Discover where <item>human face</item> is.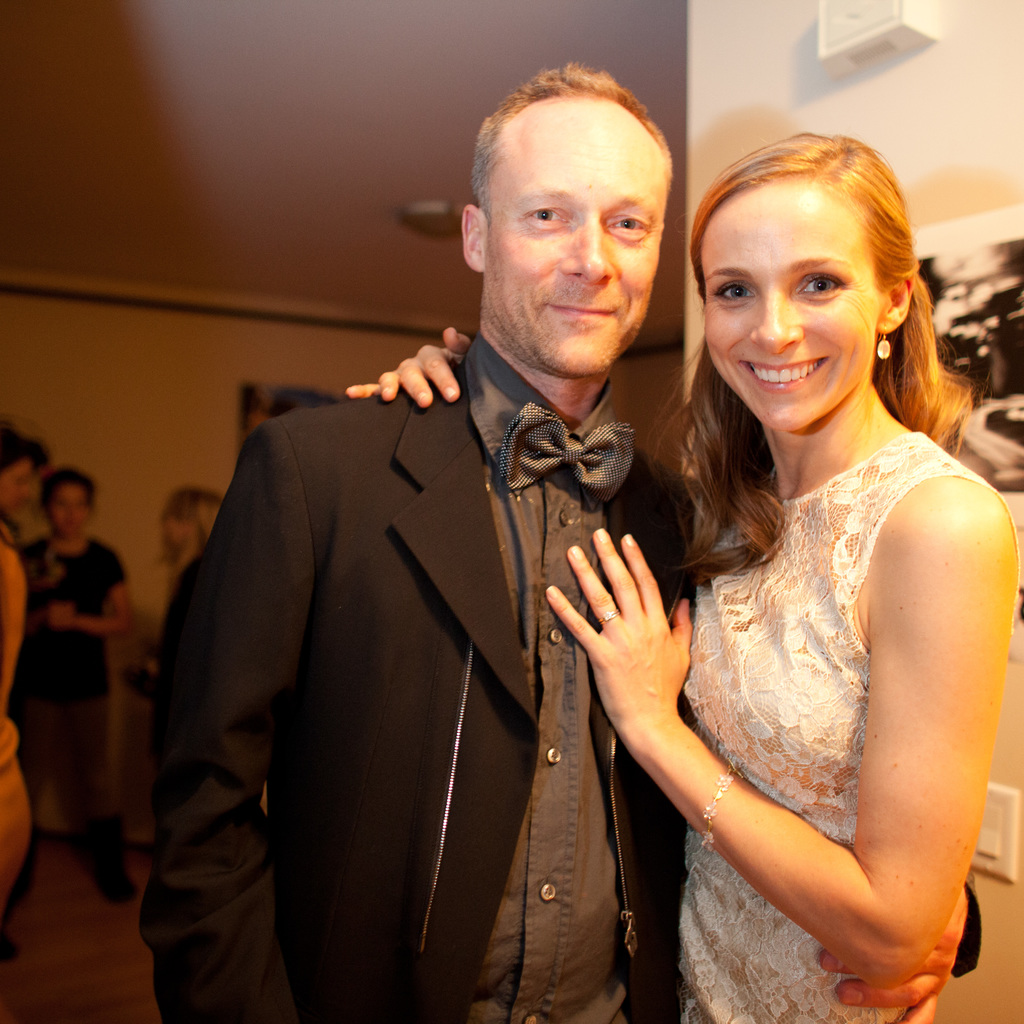
Discovered at 705 177 881 431.
